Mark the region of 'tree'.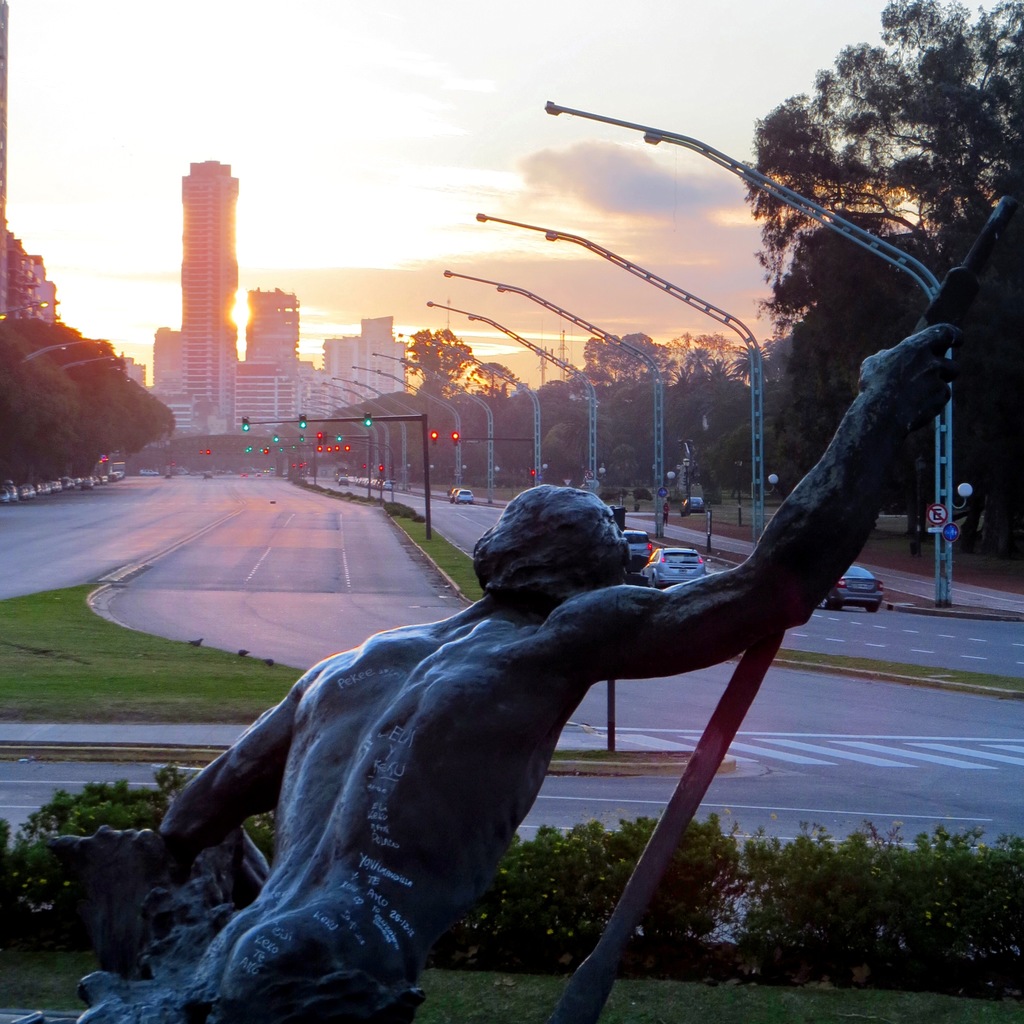
Region: 740:0:1023:557.
